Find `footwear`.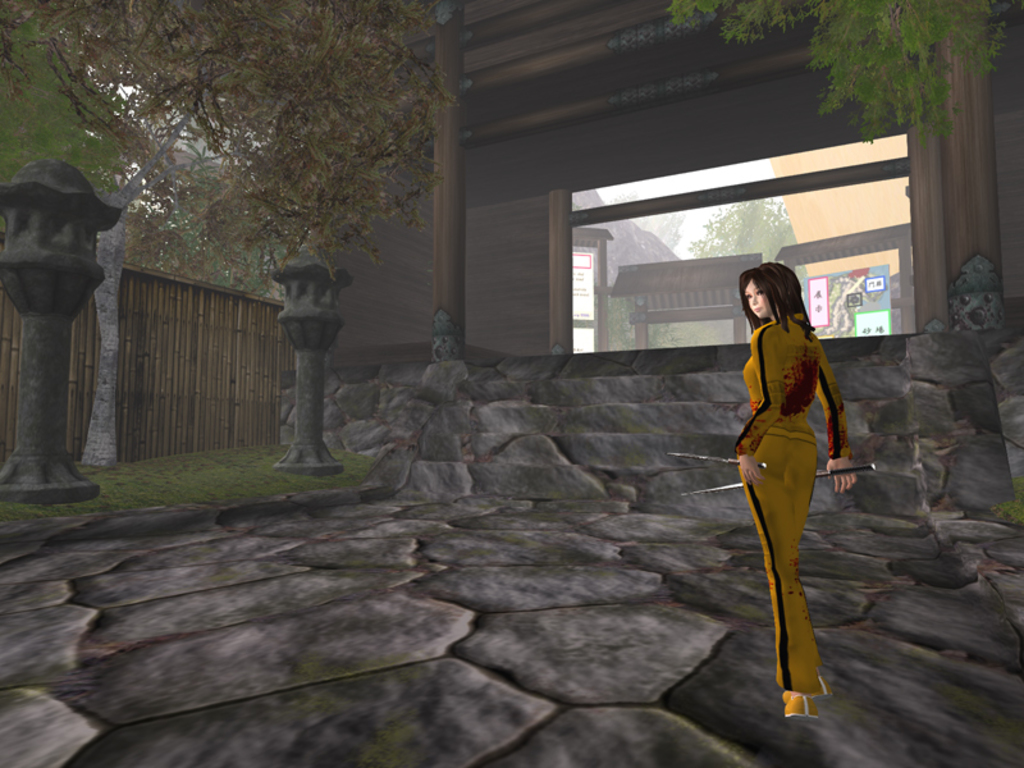
box=[810, 675, 831, 700].
